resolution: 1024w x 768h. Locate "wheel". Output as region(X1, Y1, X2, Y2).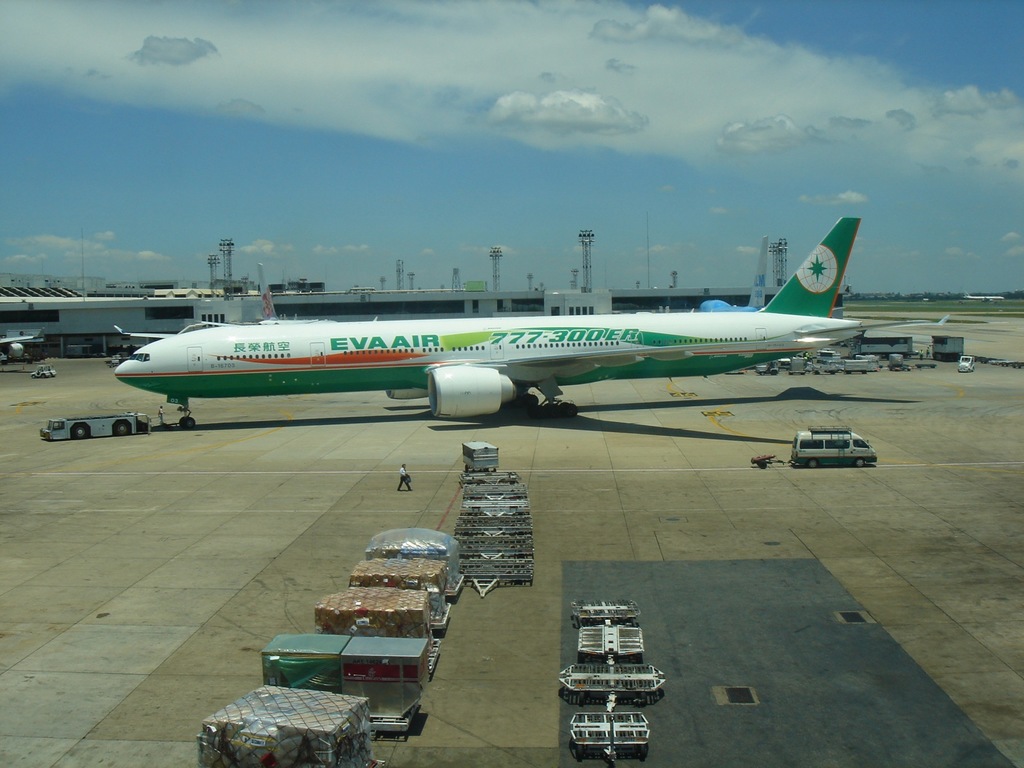
region(863, 368, 868, 373).
